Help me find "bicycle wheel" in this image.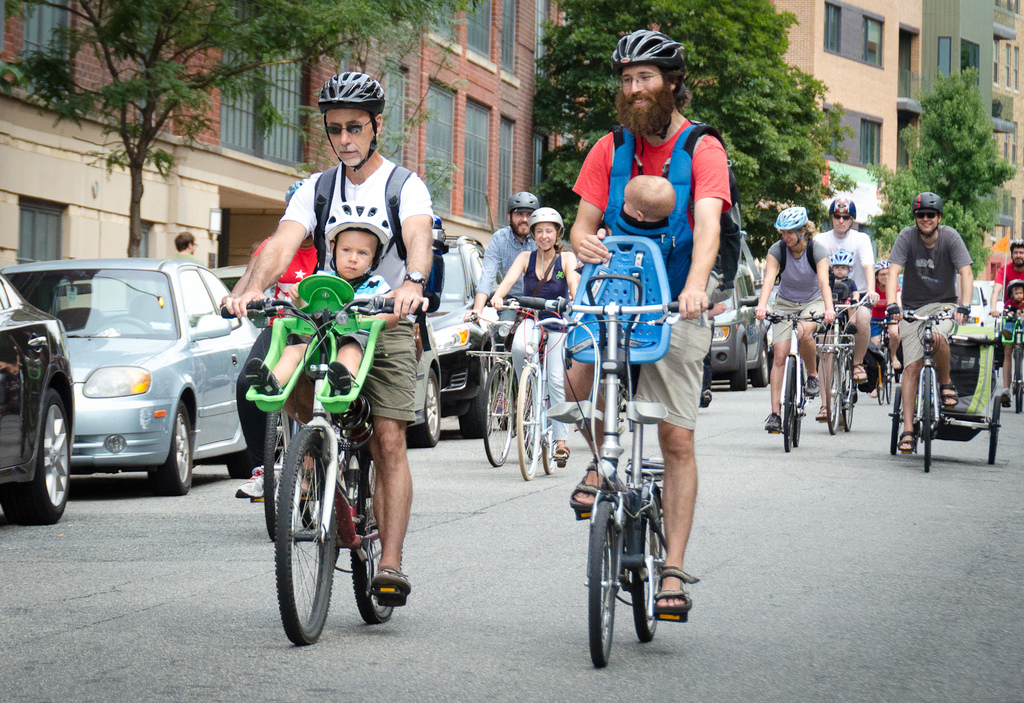
Found it: 481:364:512:468.
